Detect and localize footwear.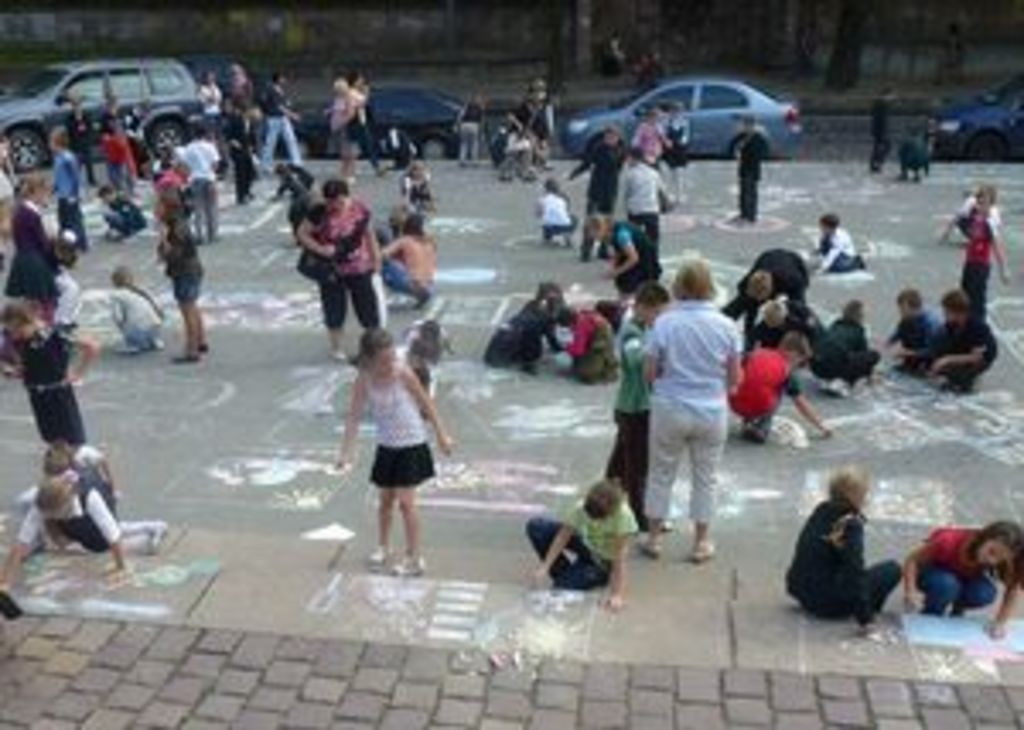
Localized at rect(393, 546, 427, 573).
